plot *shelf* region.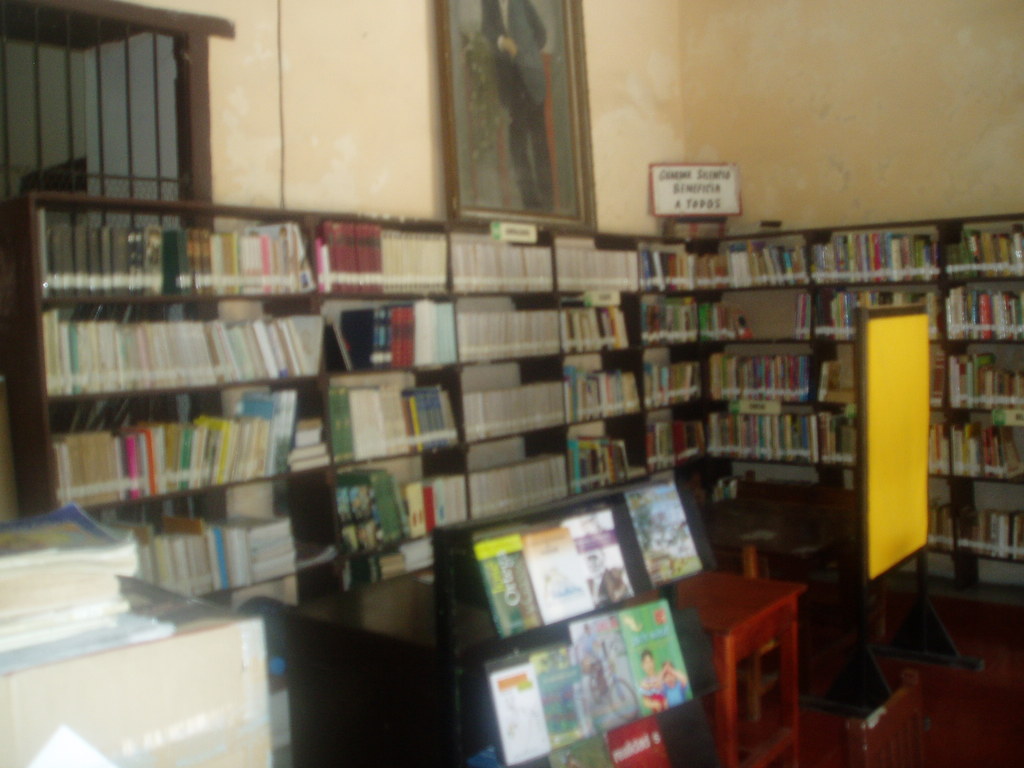
Plotted at l=450, t=362, r=579, b=432.
